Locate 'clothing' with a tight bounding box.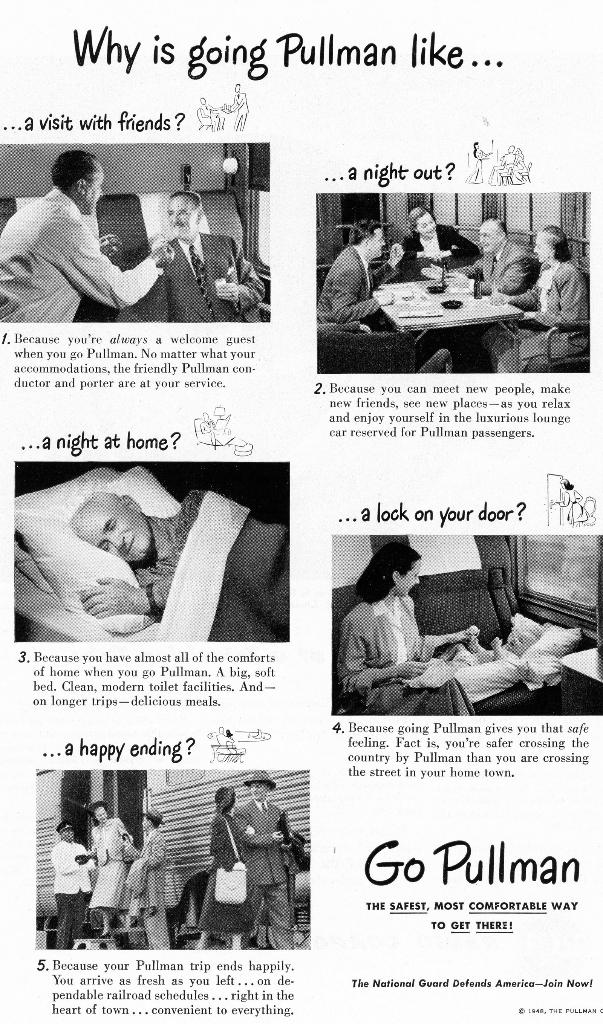
region(450, 236, 534, 290).
